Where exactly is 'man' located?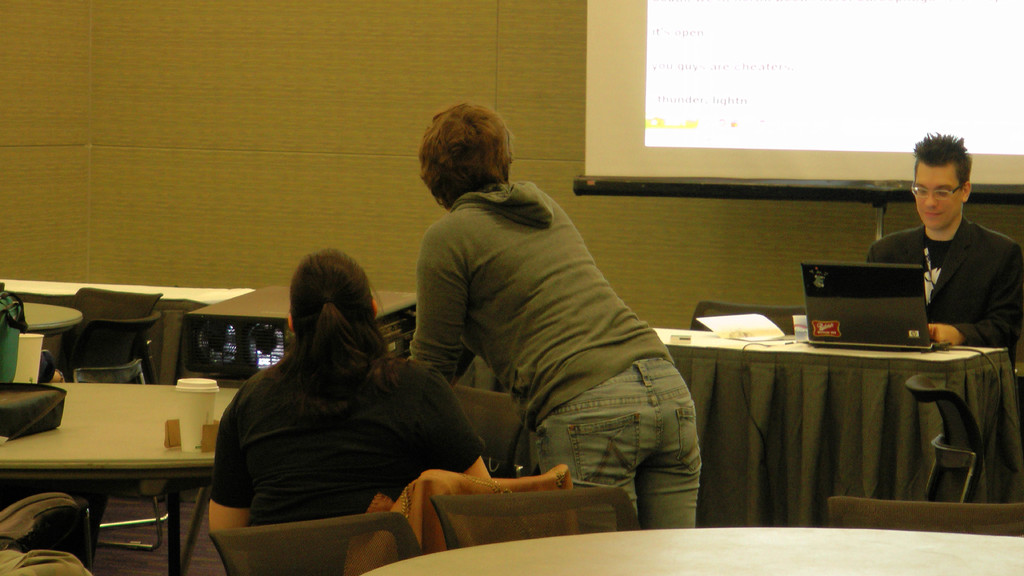
Its bounding box is [863, 133, 1023, 361].
